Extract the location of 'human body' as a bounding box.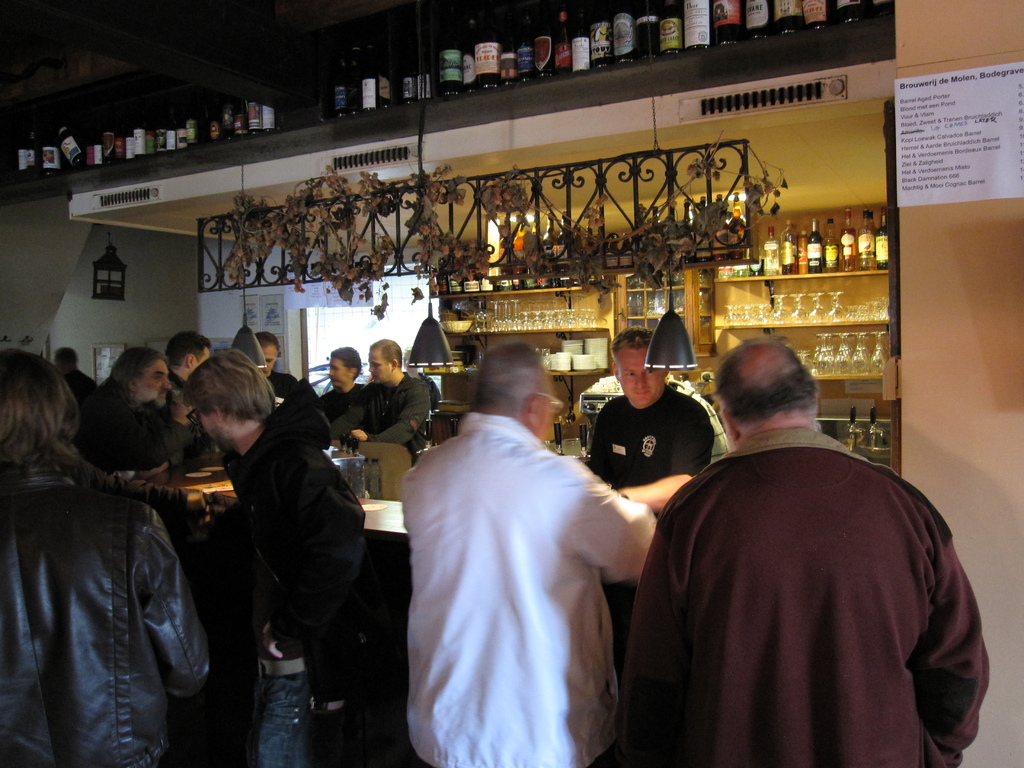
<region>333, 372, 438, 461</region>.
